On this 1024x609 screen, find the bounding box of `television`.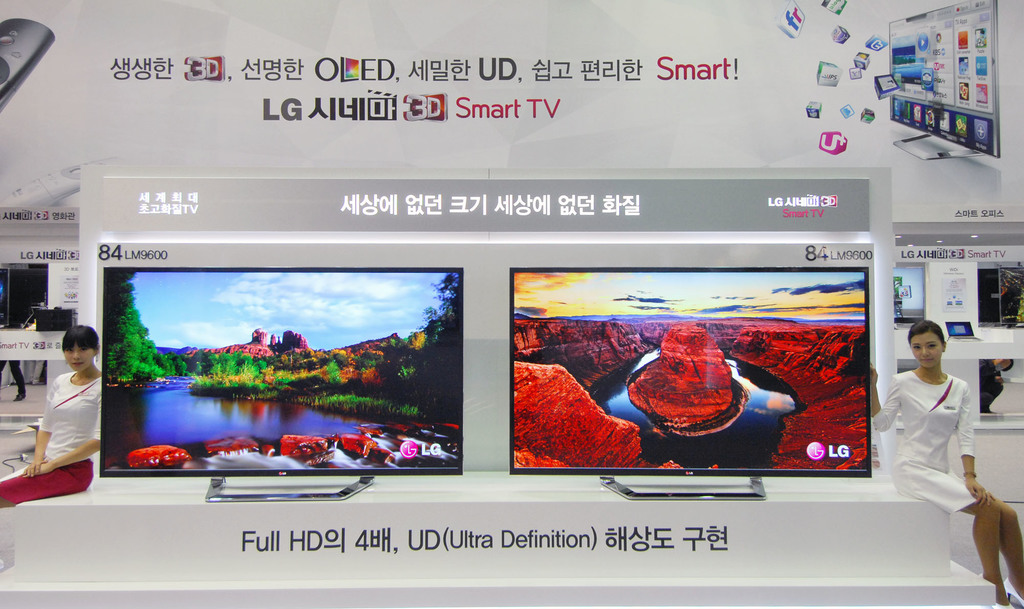
Bounding box: [left=98, top=264, right=465, bottom=505].
